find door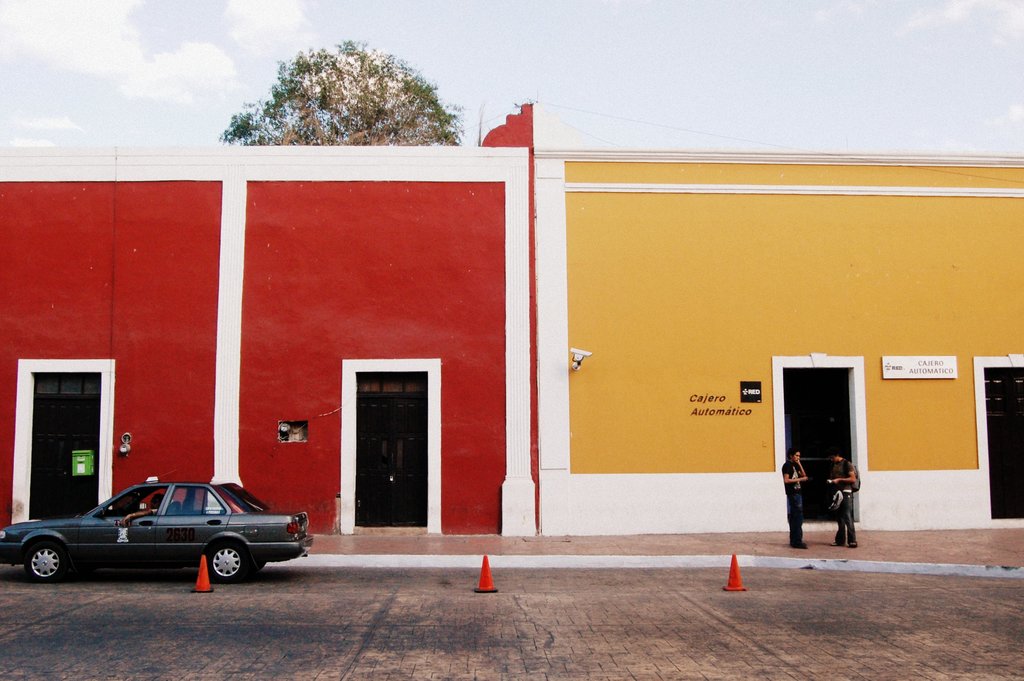
28,369,99,521
